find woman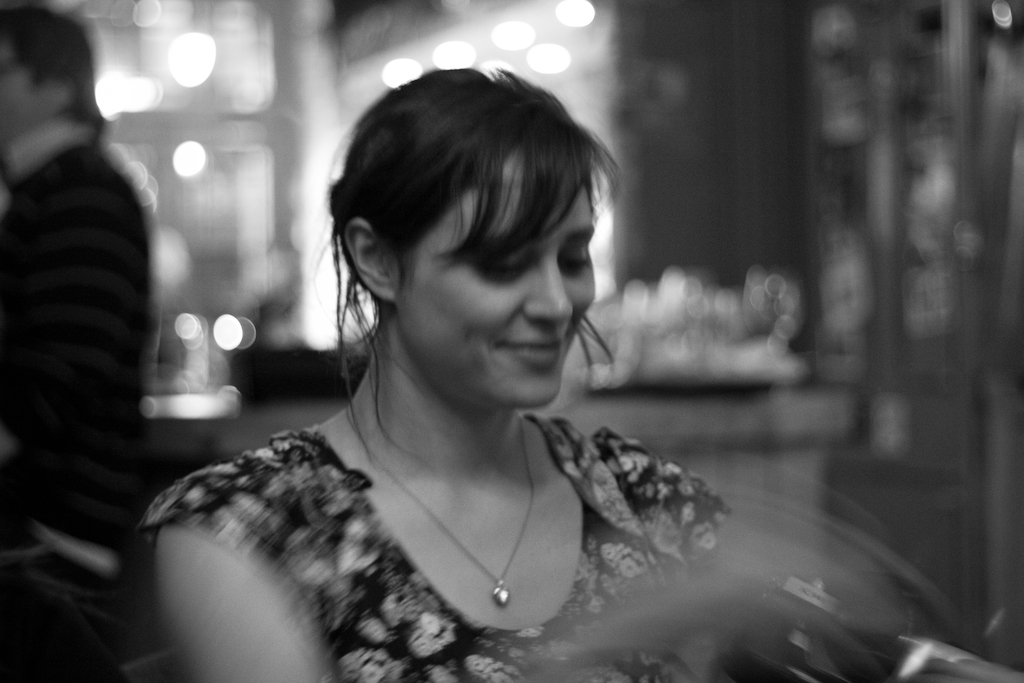
(136,74,734,664)
